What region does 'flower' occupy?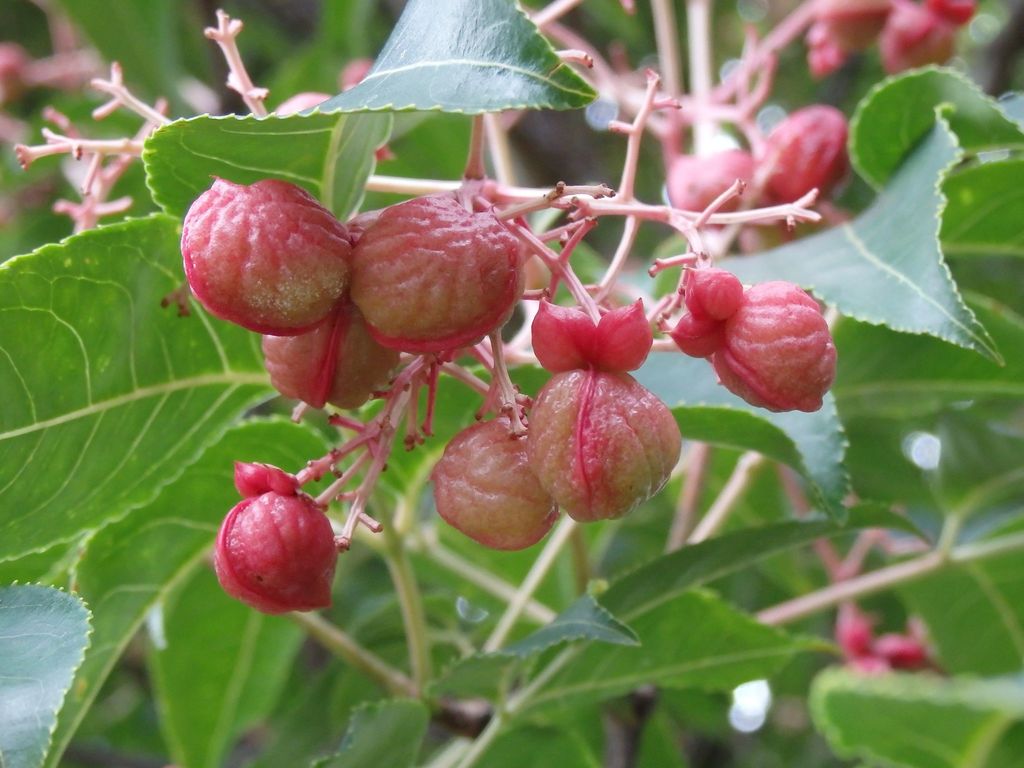
662:245:828:417.
